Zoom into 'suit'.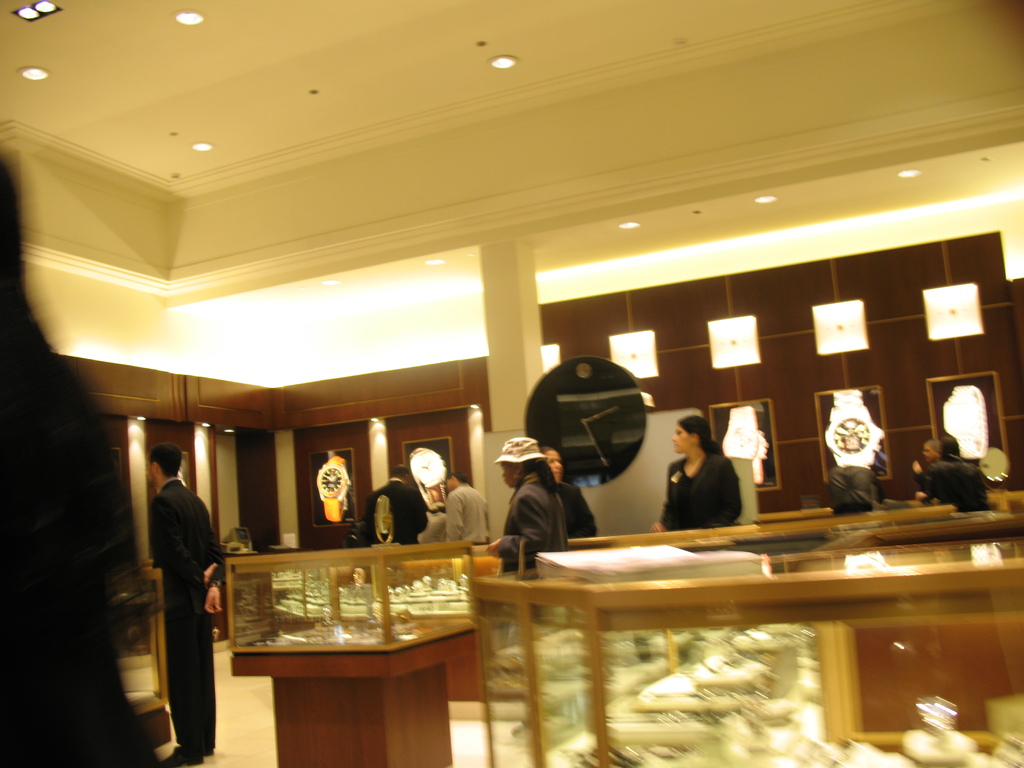
Zoom target: [659,450,747,532].
